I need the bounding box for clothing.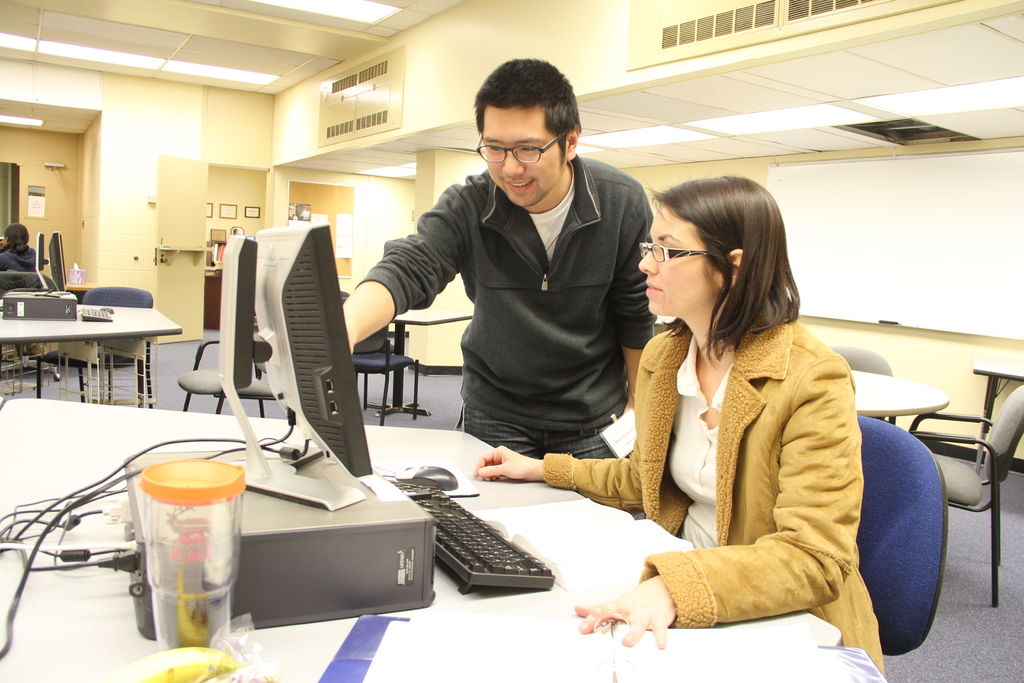
Here it is: [x1=600, y1=247, x2=896, y2=662].
